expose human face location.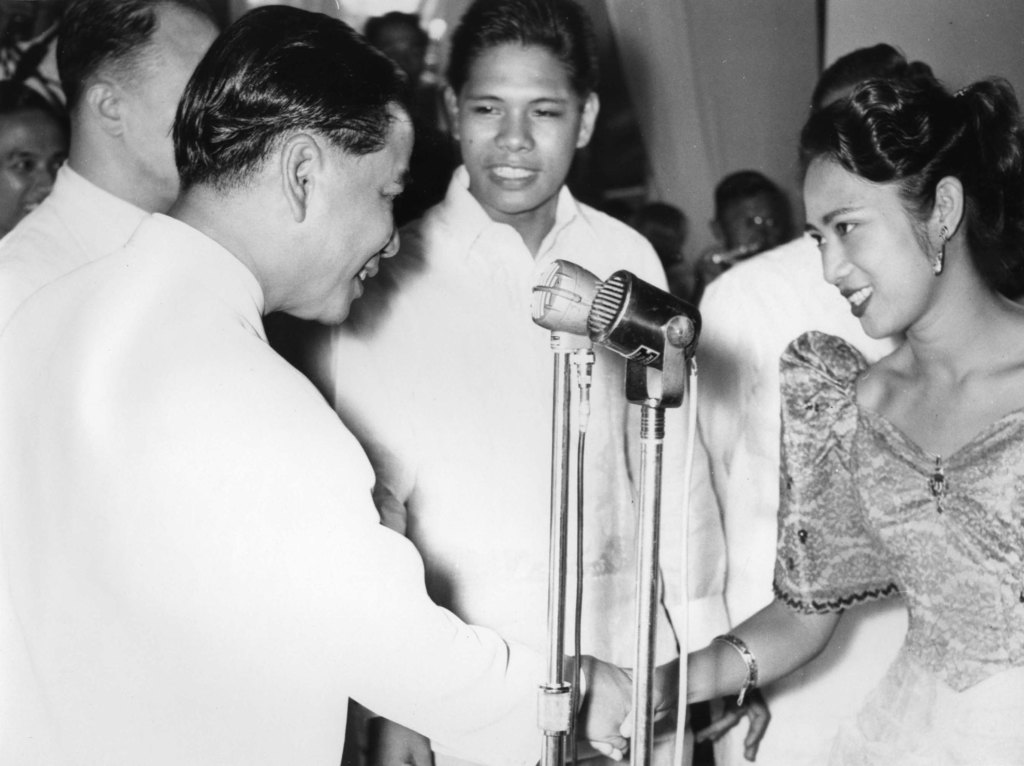
Exposed at Rect(0, 110, 67, 239).
